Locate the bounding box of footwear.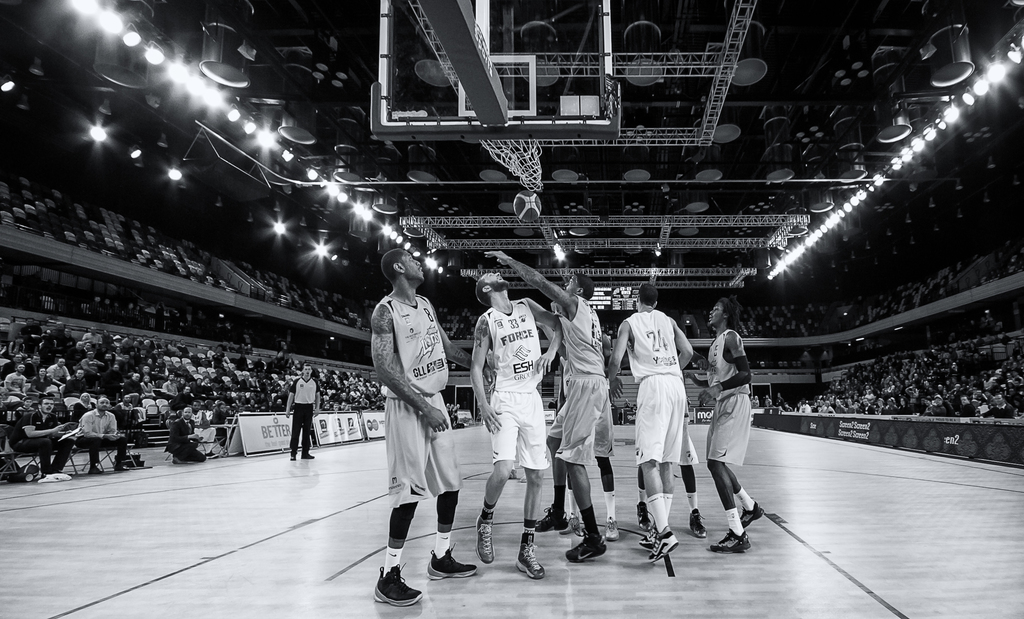
Bounding box: 559,524,605,565.
